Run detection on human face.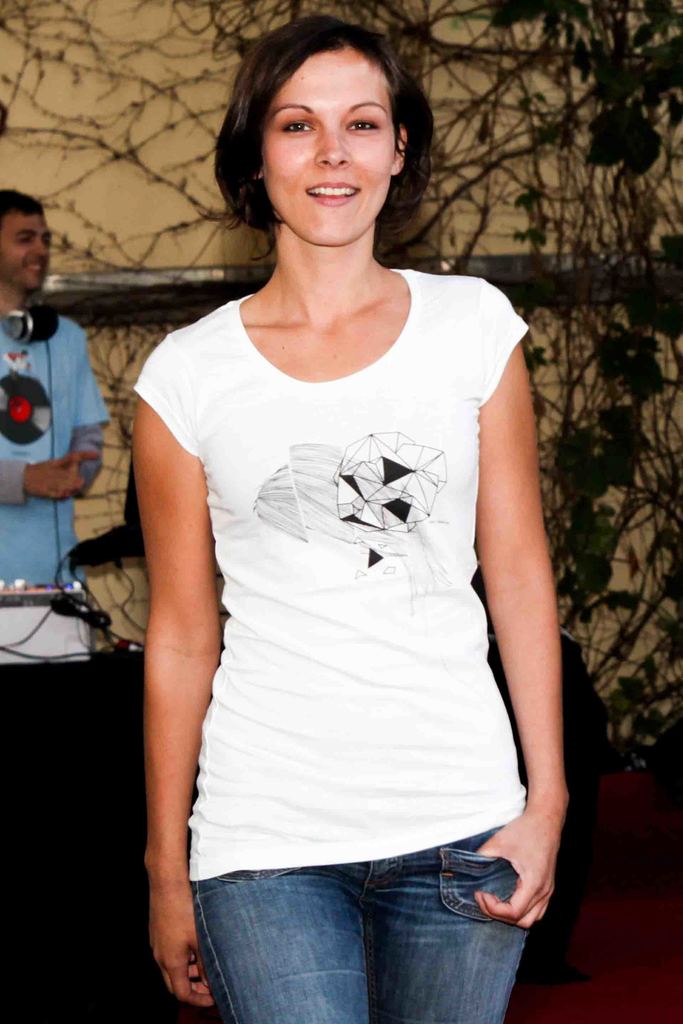
Result: [260, 42, 391, 242].
